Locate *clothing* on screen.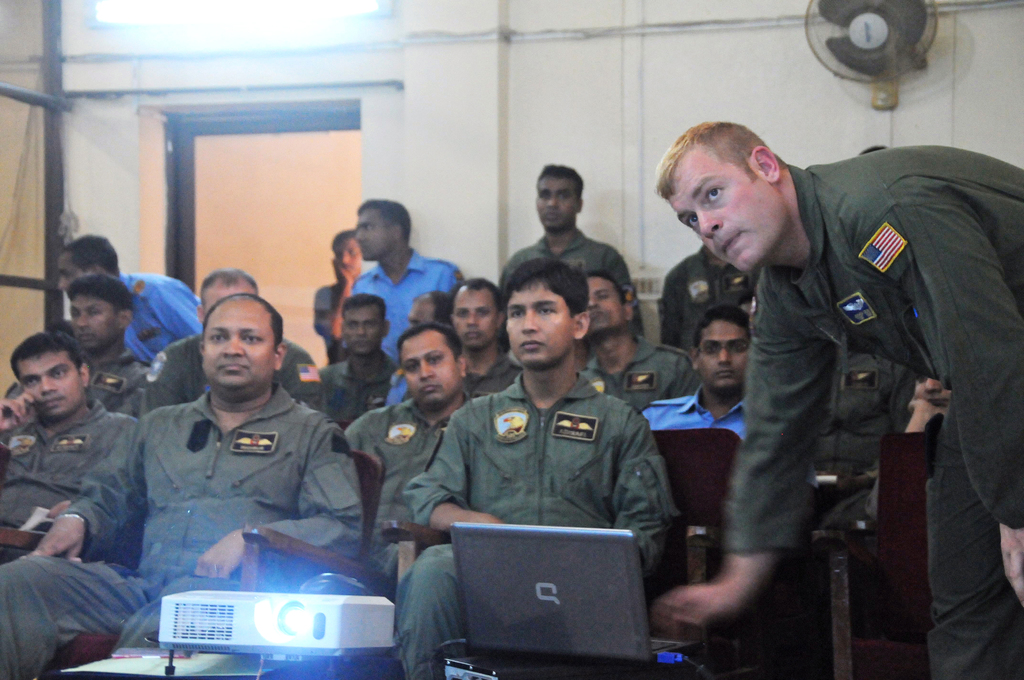
On screen at region(497, 230, 636, 295).
